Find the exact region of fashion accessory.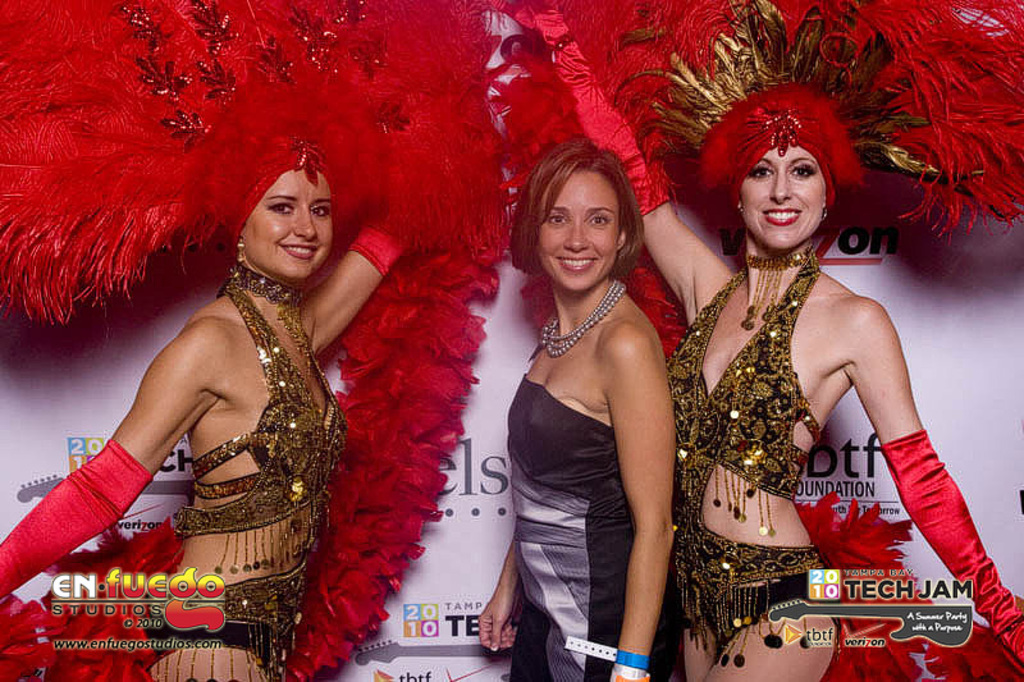
Exact region: (x1=0, y1=0, x2=511, y2=328).
